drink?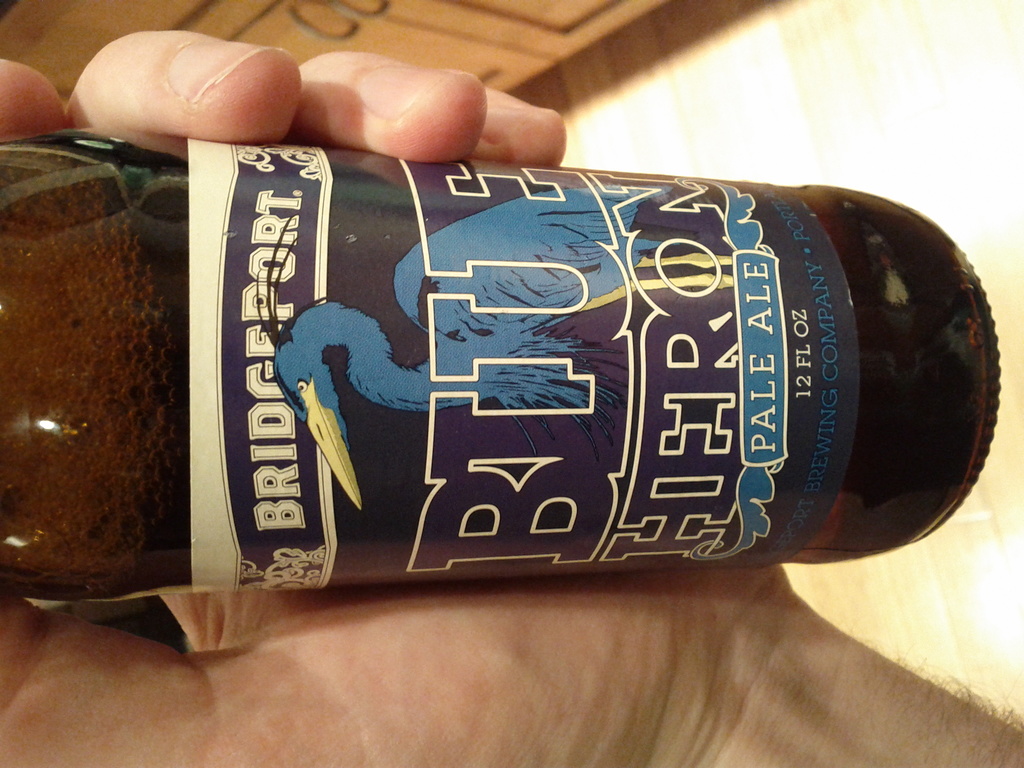
94/161/1009/622
